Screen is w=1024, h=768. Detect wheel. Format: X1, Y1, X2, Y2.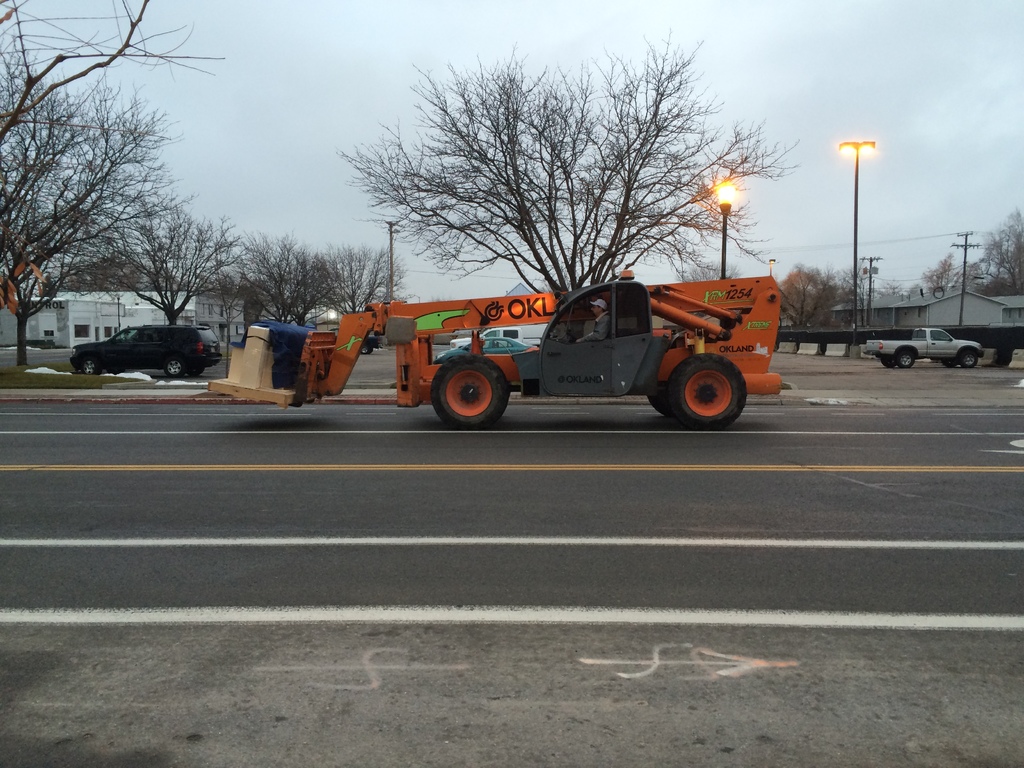
959, 349, 977, 369.
